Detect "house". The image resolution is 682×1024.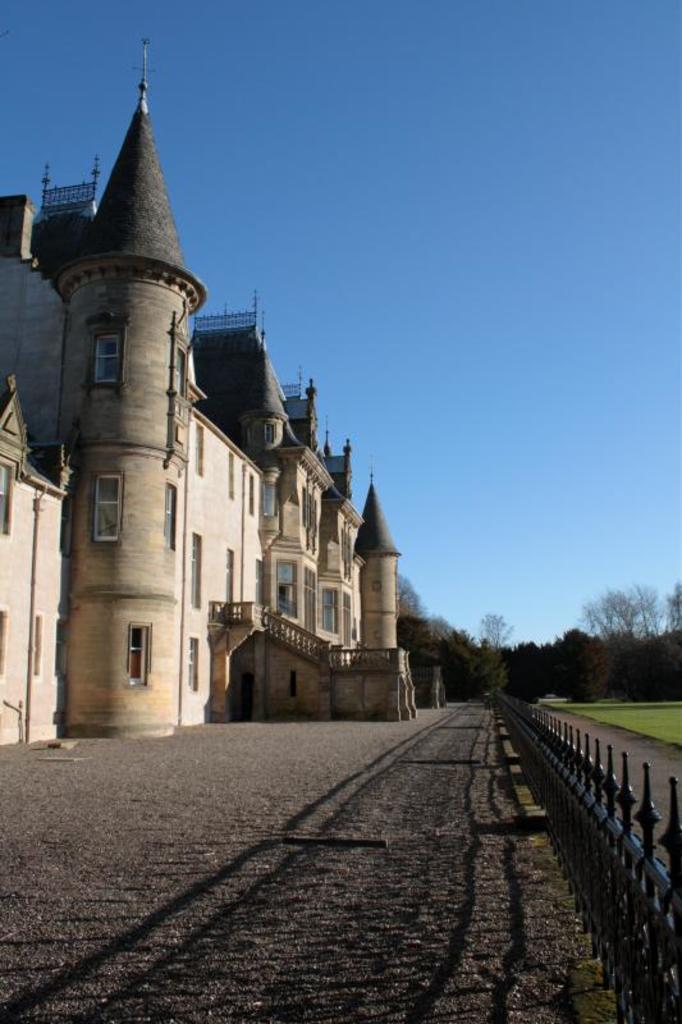
rect(0, 191, 67, 741).
